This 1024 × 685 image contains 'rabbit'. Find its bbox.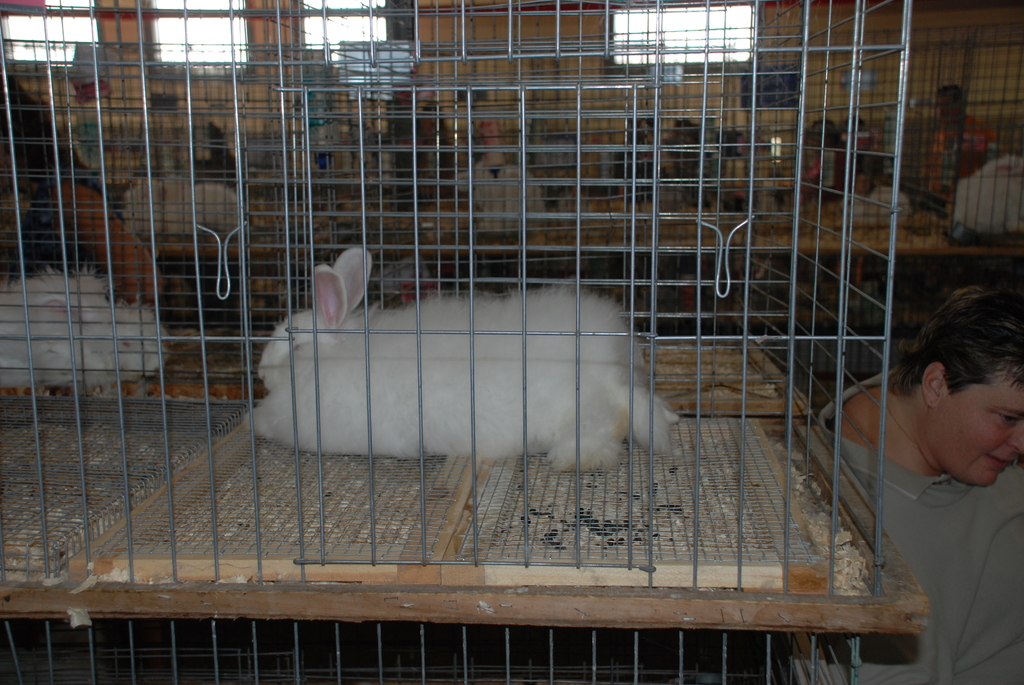
pyautogui.locateOnScreen(244, 248, 687, 476).
